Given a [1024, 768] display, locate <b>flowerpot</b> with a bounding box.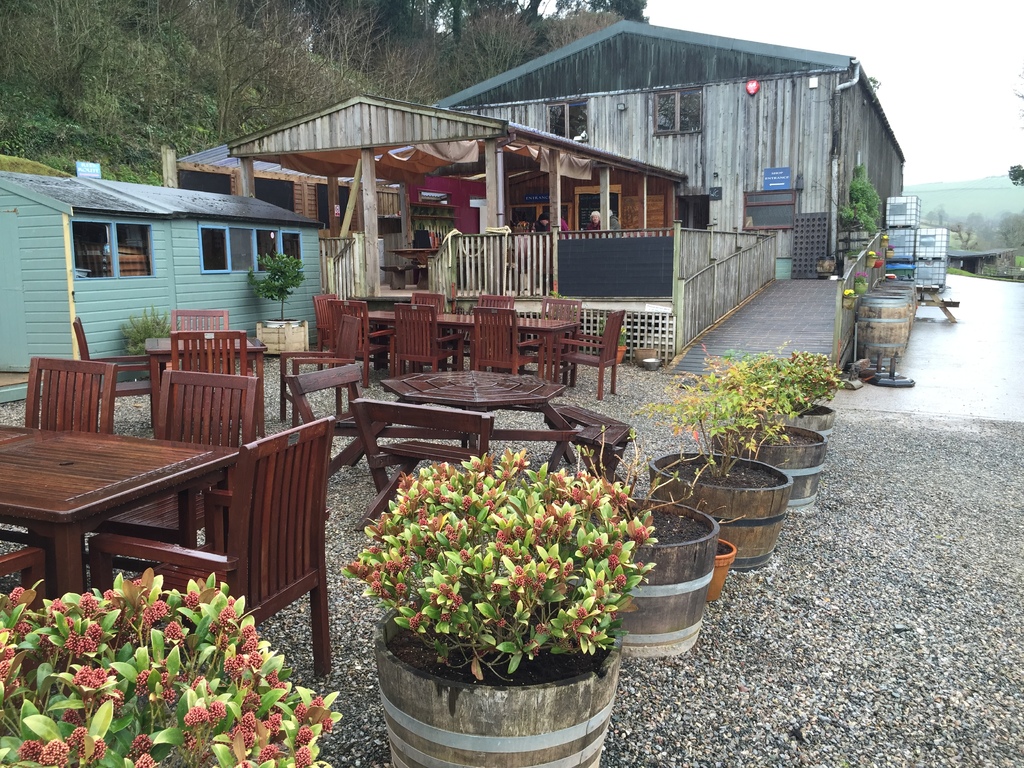
Located: bbox(785, 399, 835, 442).
